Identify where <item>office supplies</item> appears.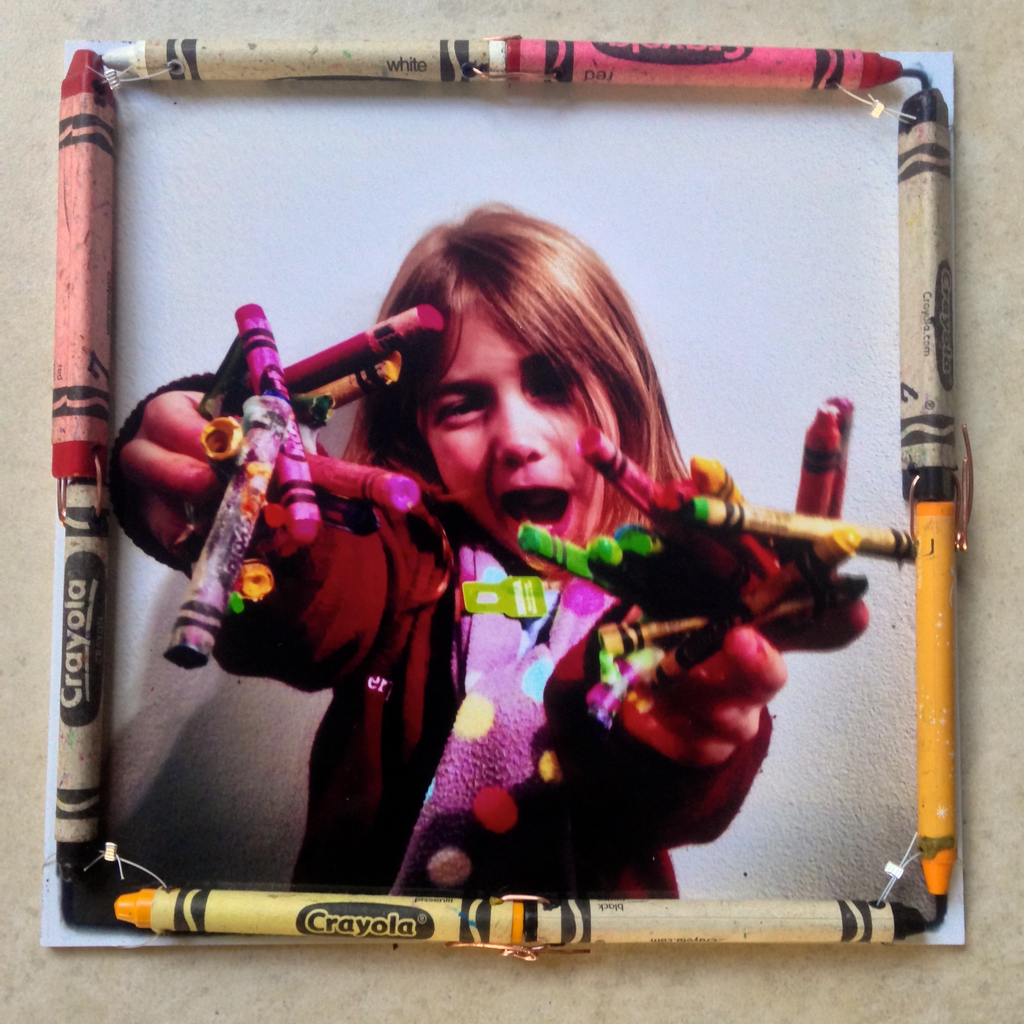
Appears at BBox(518, 516, 602, 579).
